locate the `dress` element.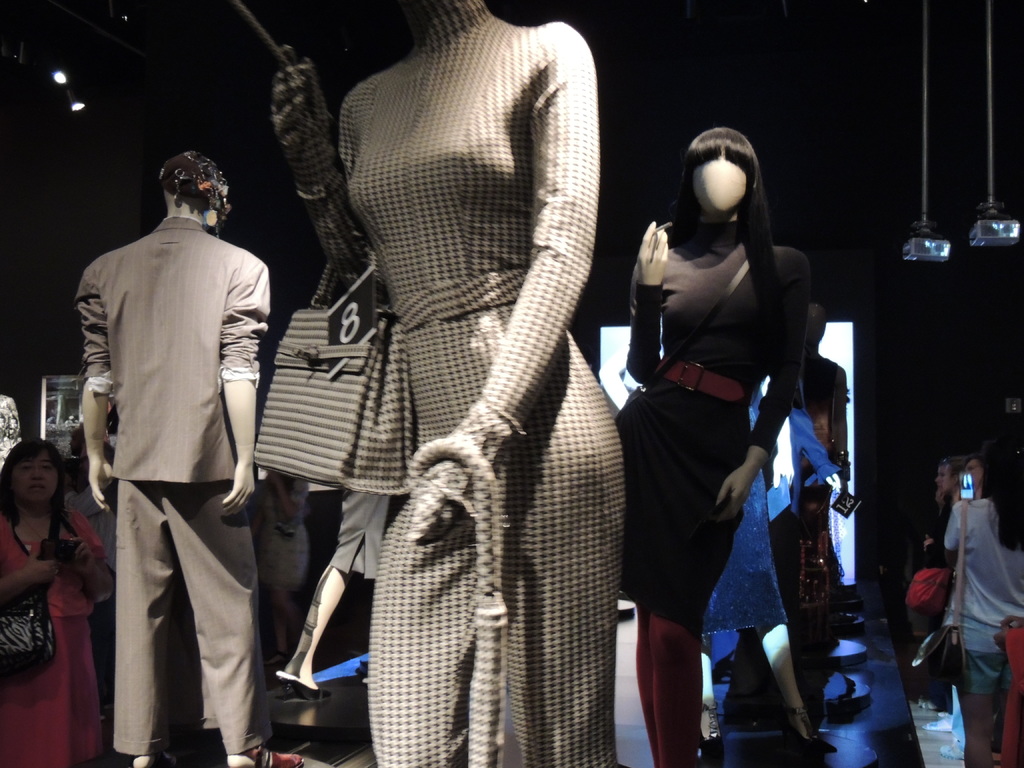
Element bbox: [616, 223, 813, 634].
